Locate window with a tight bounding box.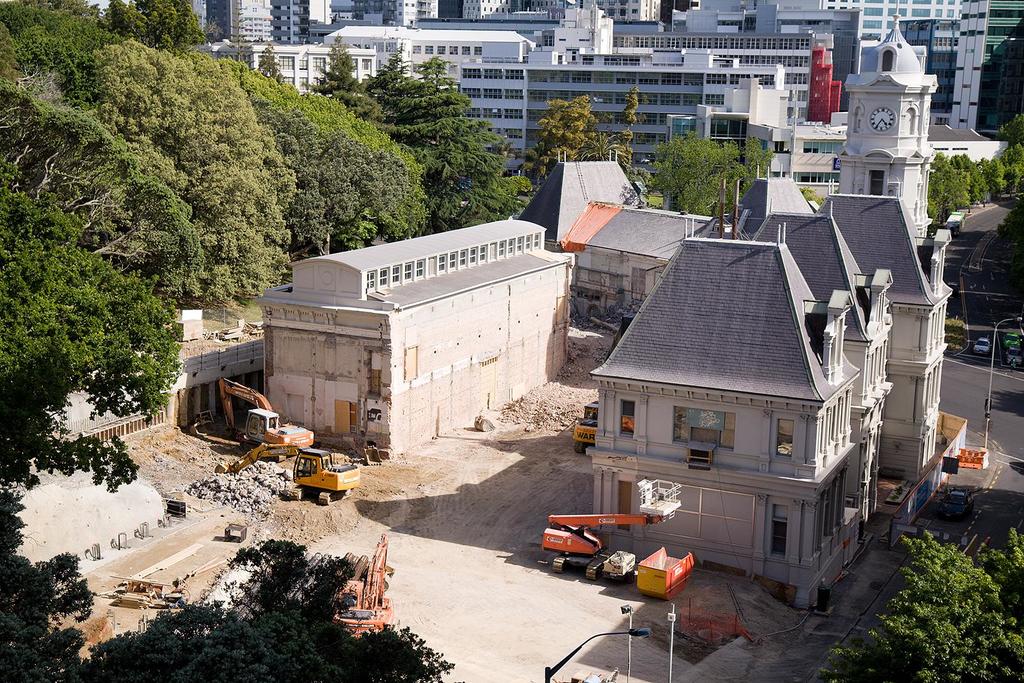
[x1=436, y1=260, x2=444, y2=269].
